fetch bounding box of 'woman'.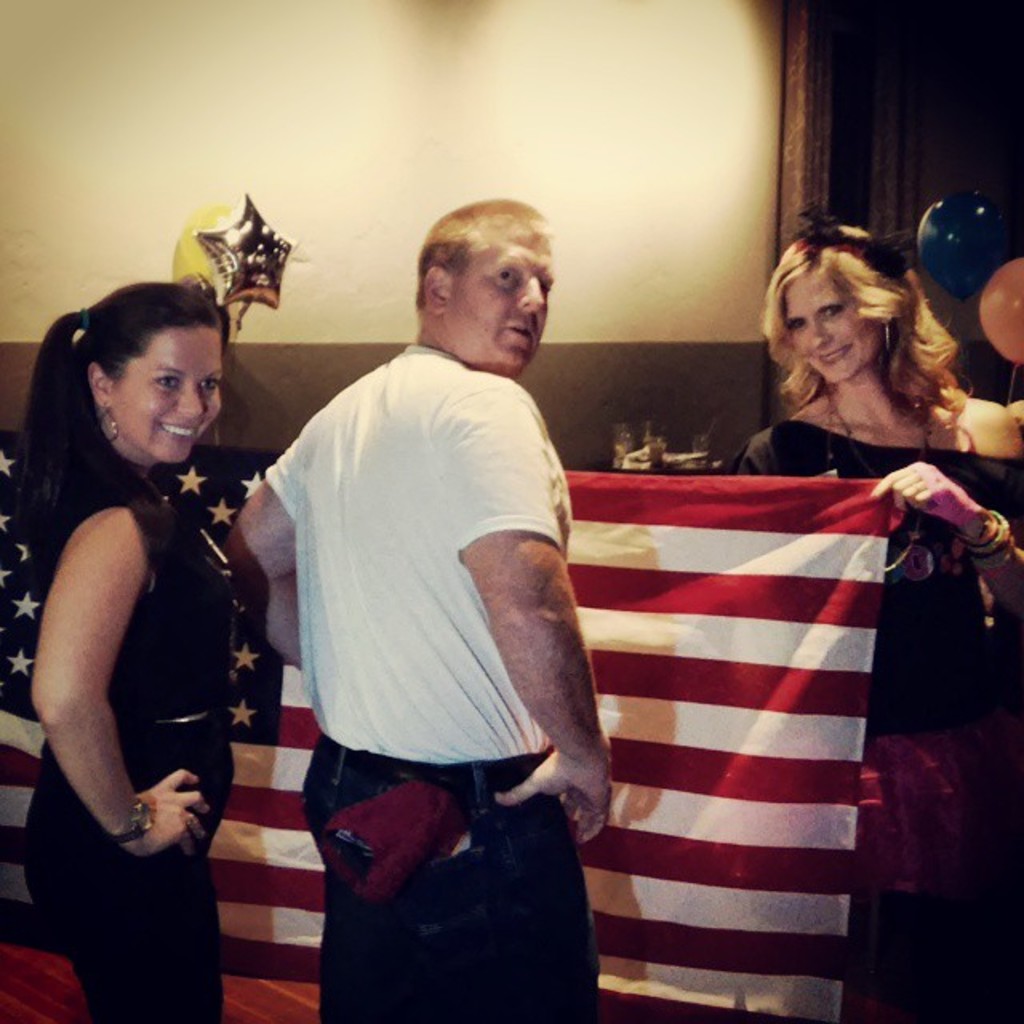
Bbox: box=[10, 253, 290, 976].
